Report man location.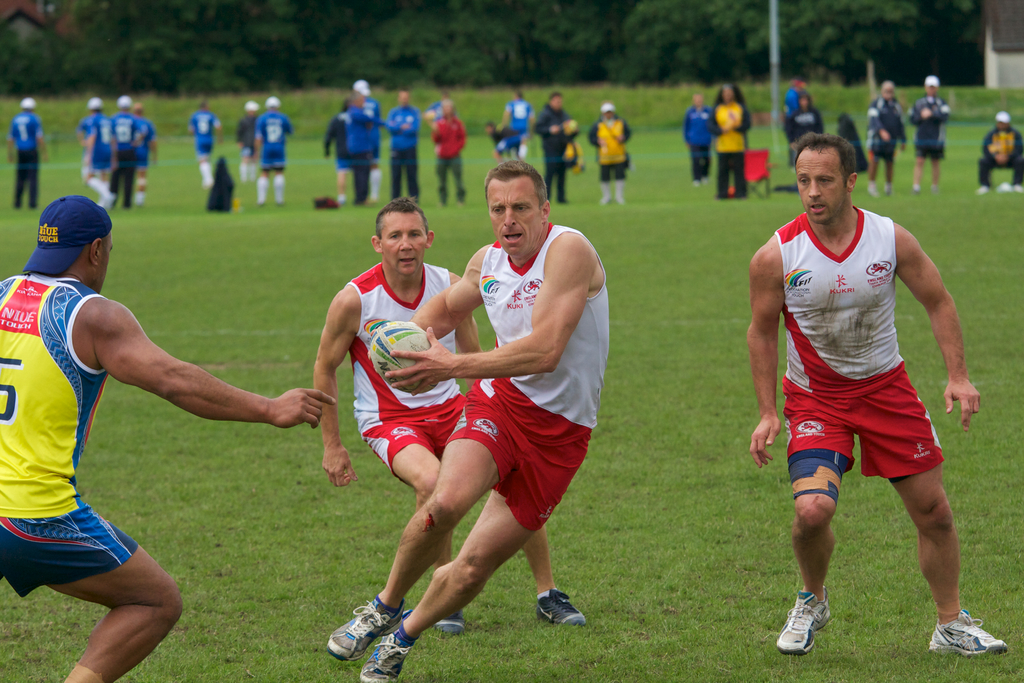
Report: 864:80:908:196.
